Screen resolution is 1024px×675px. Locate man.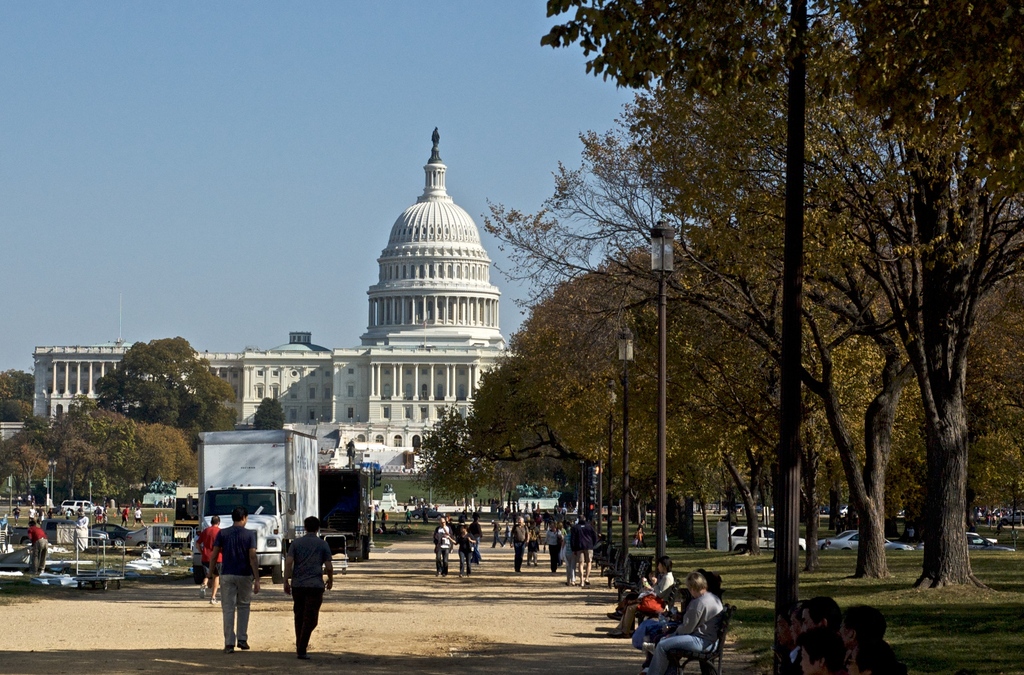
{"left": 467, "top": 512, "right": 488, "bottom": 562}.
